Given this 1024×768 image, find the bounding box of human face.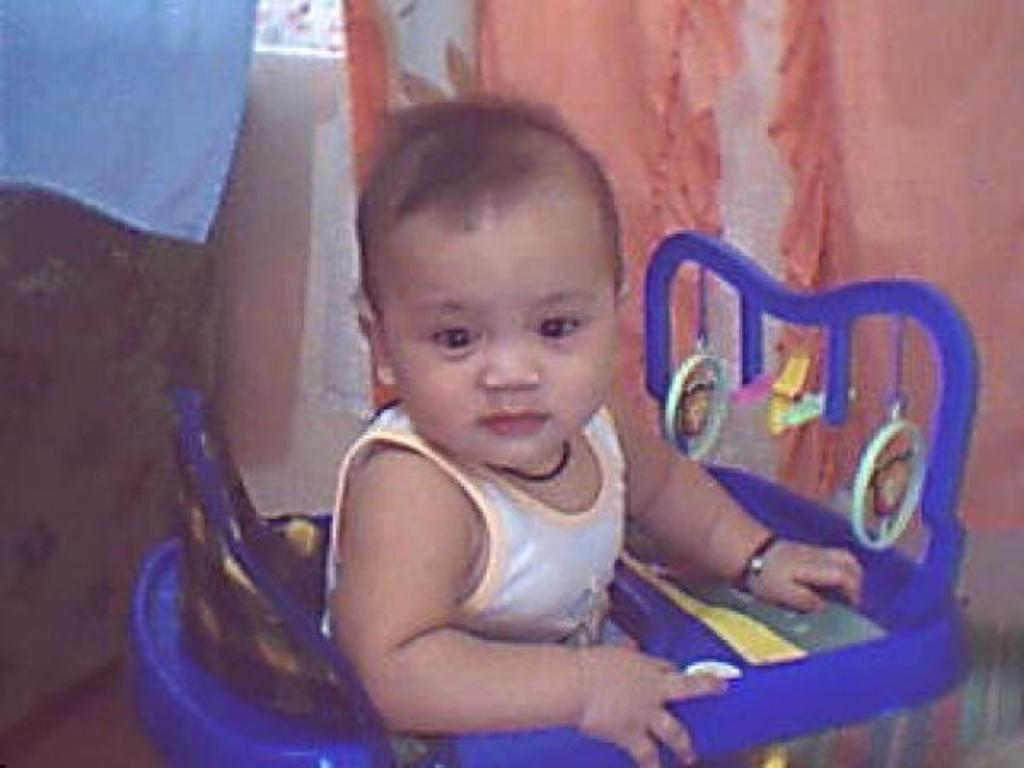
{"left": 389, "top": 232, "right": 618, "bottom": 468}.
